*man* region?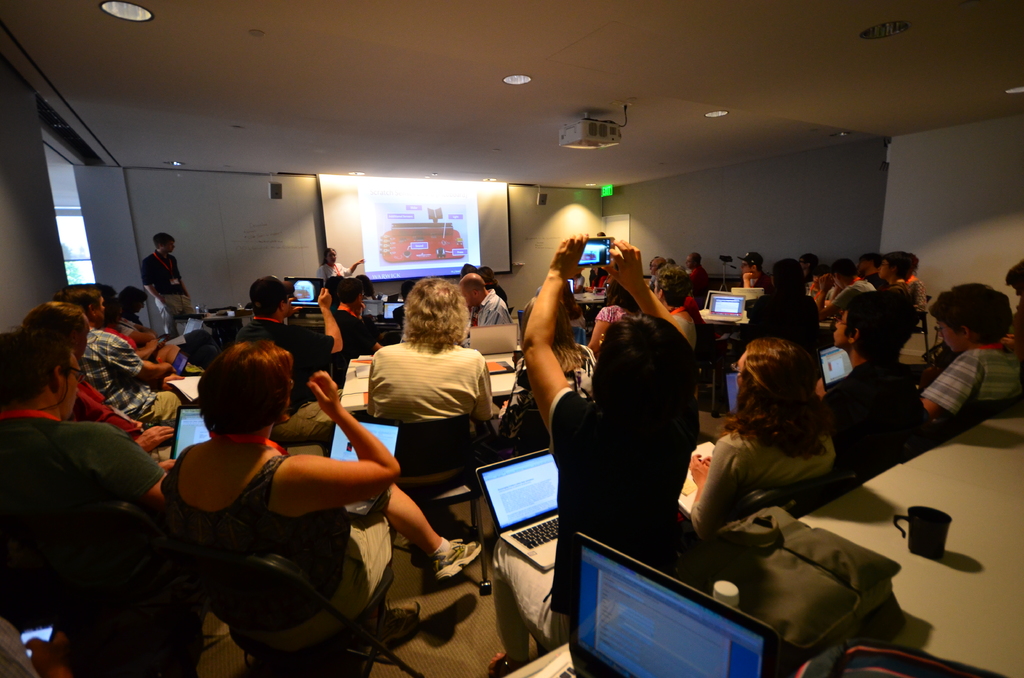
bbox=(234, 265, 344, 449)
